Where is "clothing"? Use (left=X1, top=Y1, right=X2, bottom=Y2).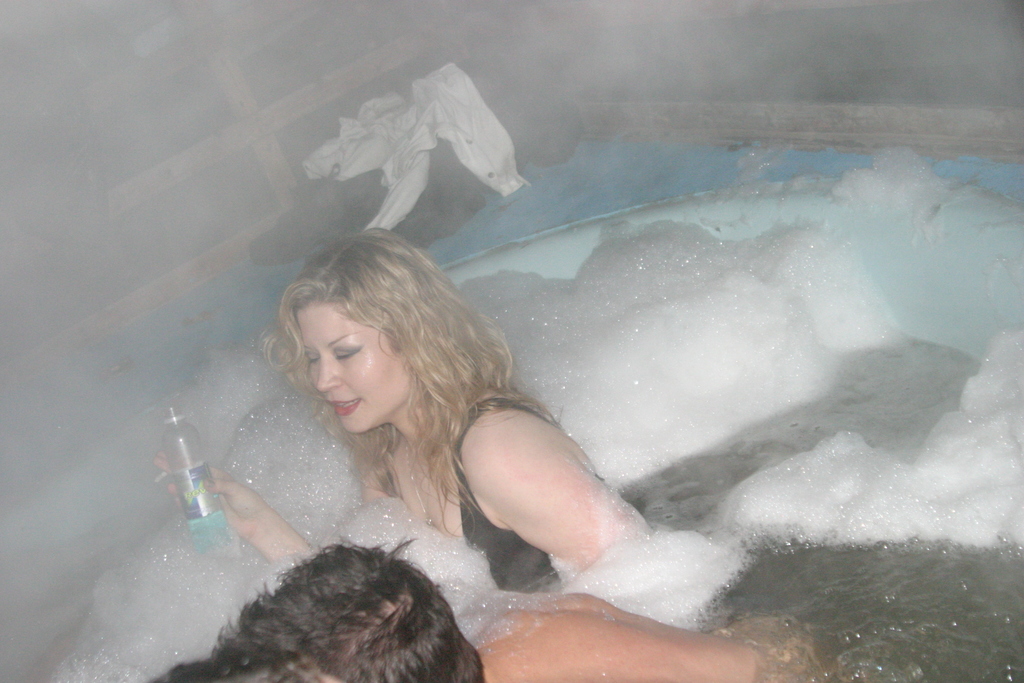
(left=374, top=392, right=603, bottom=593).
